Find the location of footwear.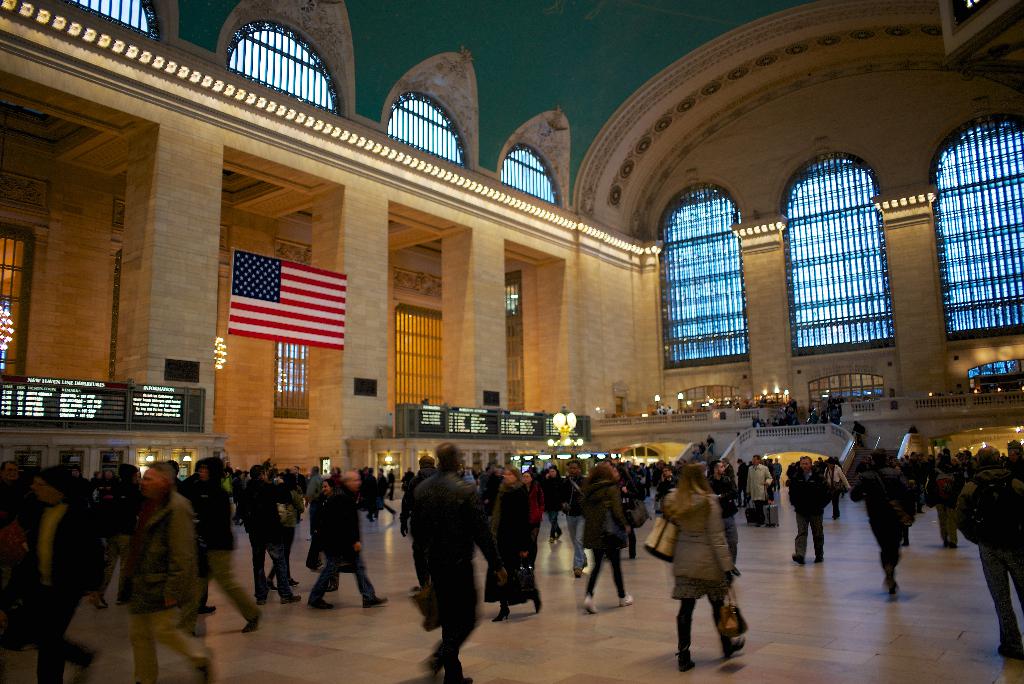
Location: [947, 542, 956, 550].
